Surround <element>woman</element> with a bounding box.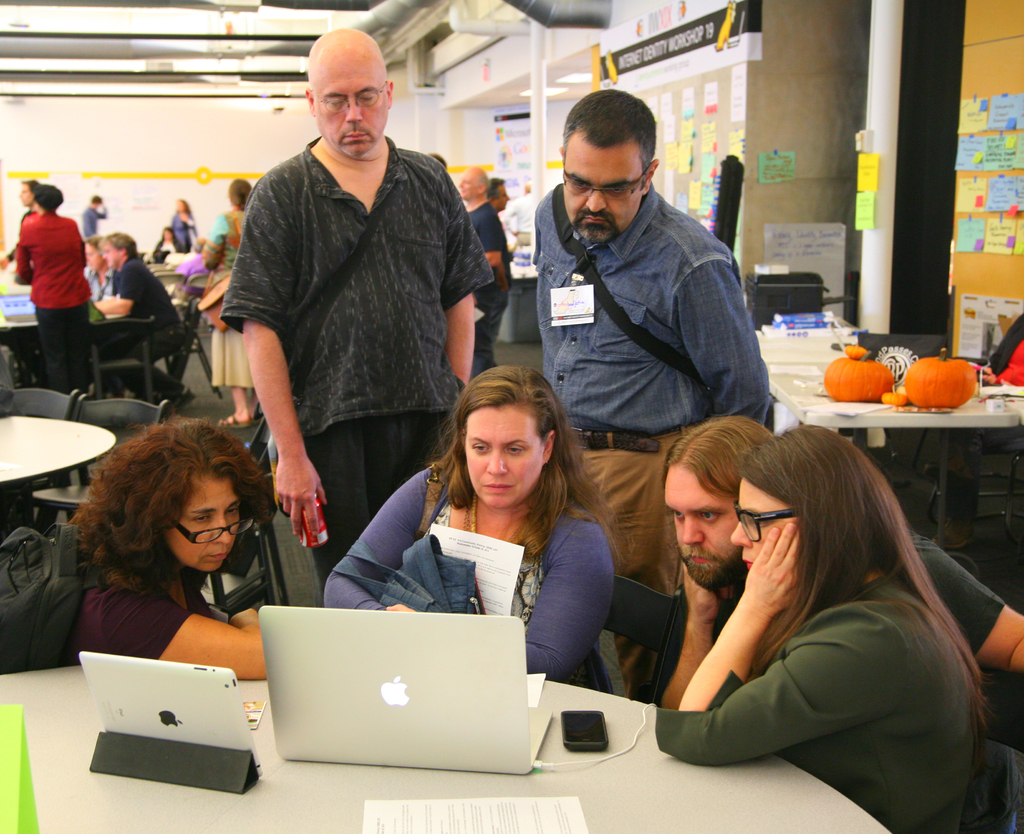
[left=202, top=170, right=271, bottom=434].
